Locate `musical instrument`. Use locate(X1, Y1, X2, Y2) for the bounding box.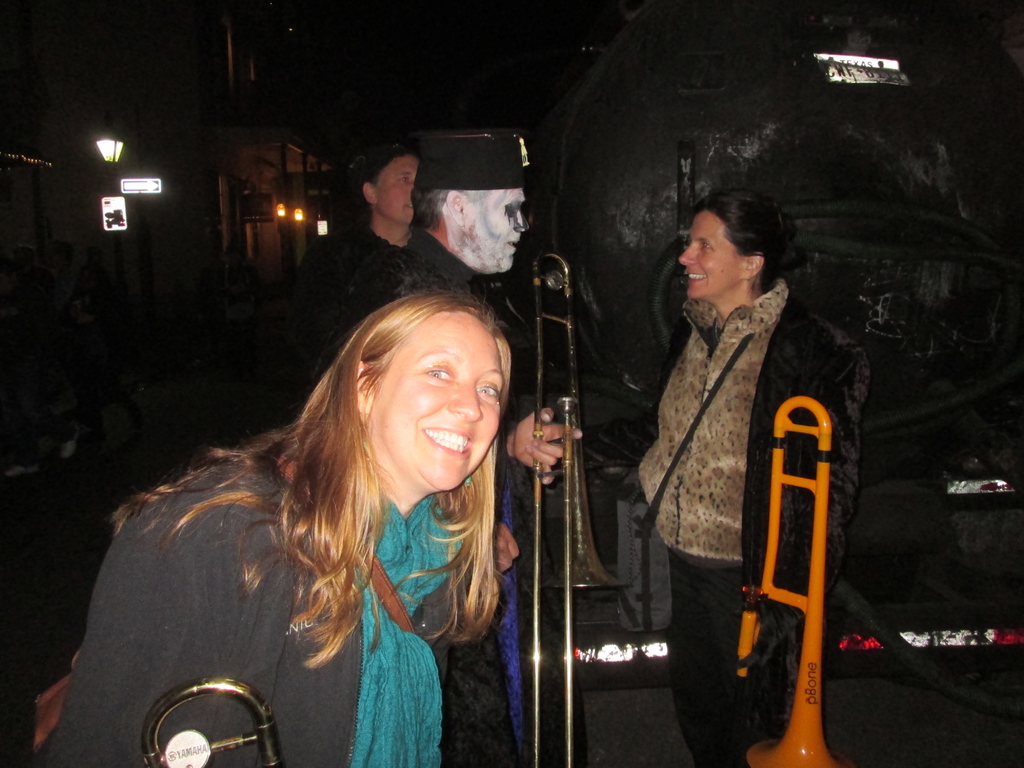
locate(144, 674, 291, 767).
